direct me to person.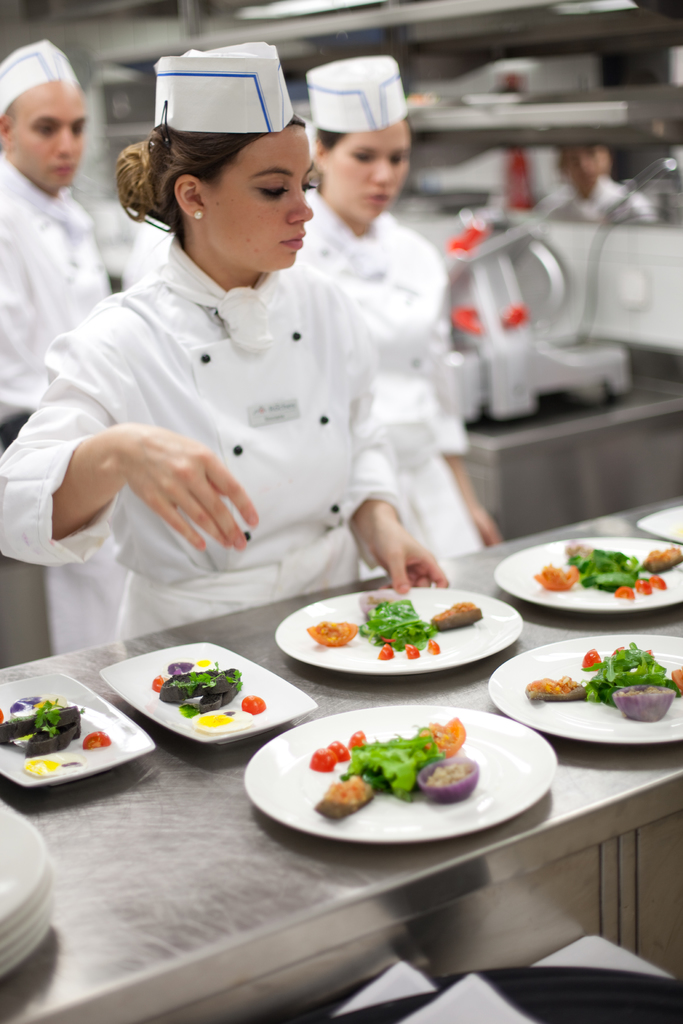
Direction: 18:74:422:626.
